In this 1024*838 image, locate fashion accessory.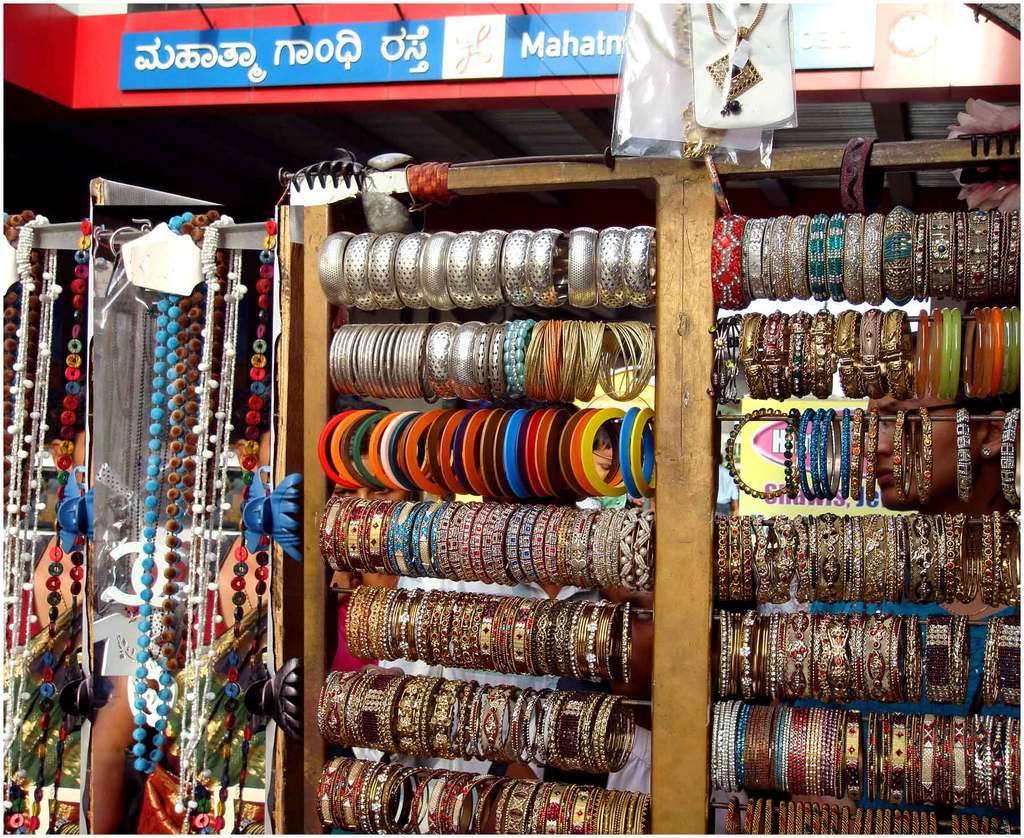
Bounding box: rect(243, 655, 303, 745).
